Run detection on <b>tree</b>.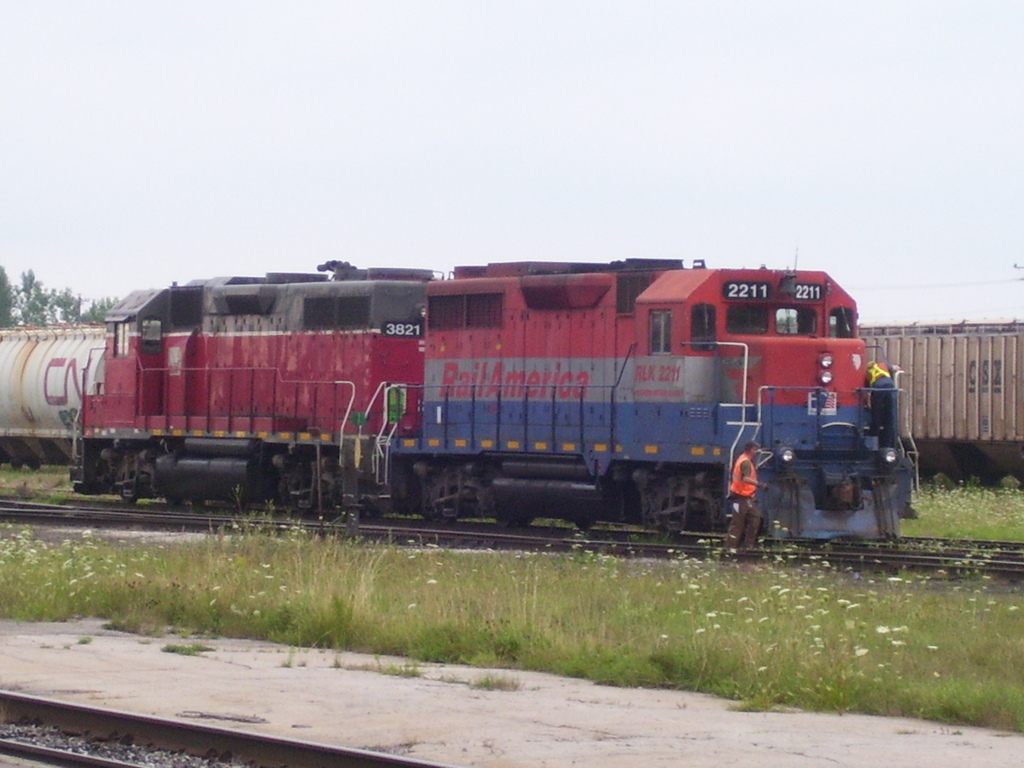
Result: x1=17, y1=264, x2=56, y2=328.
